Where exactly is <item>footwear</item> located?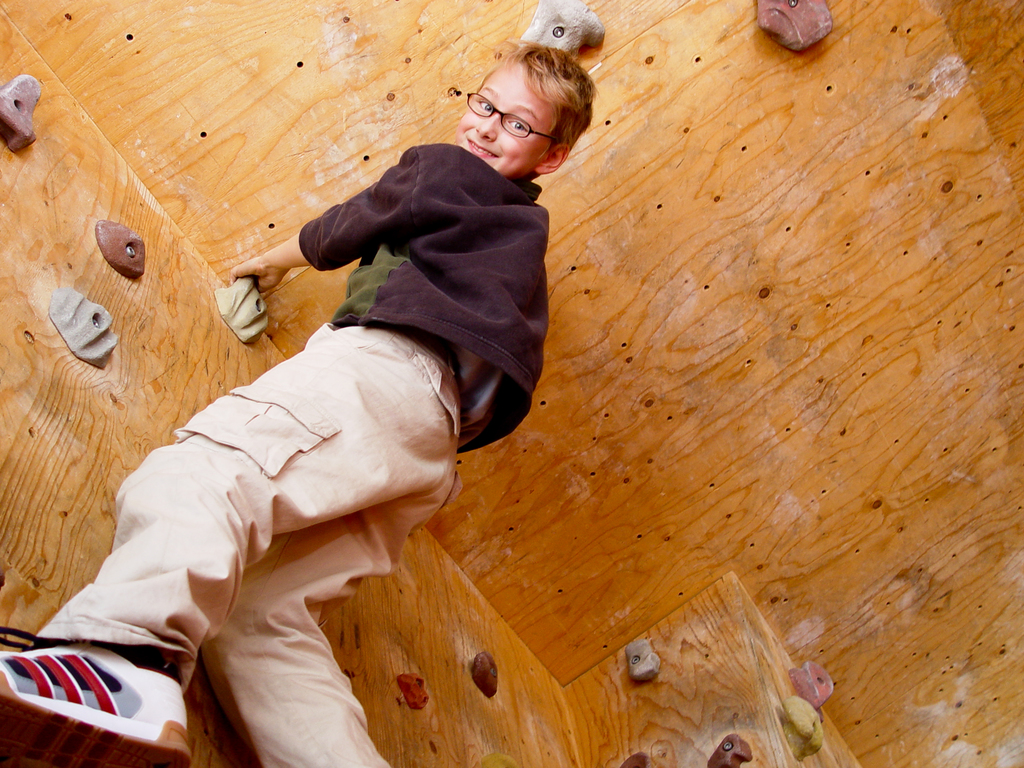
Its bounding box is (left=0, top=639, right=190, bottom=767).
